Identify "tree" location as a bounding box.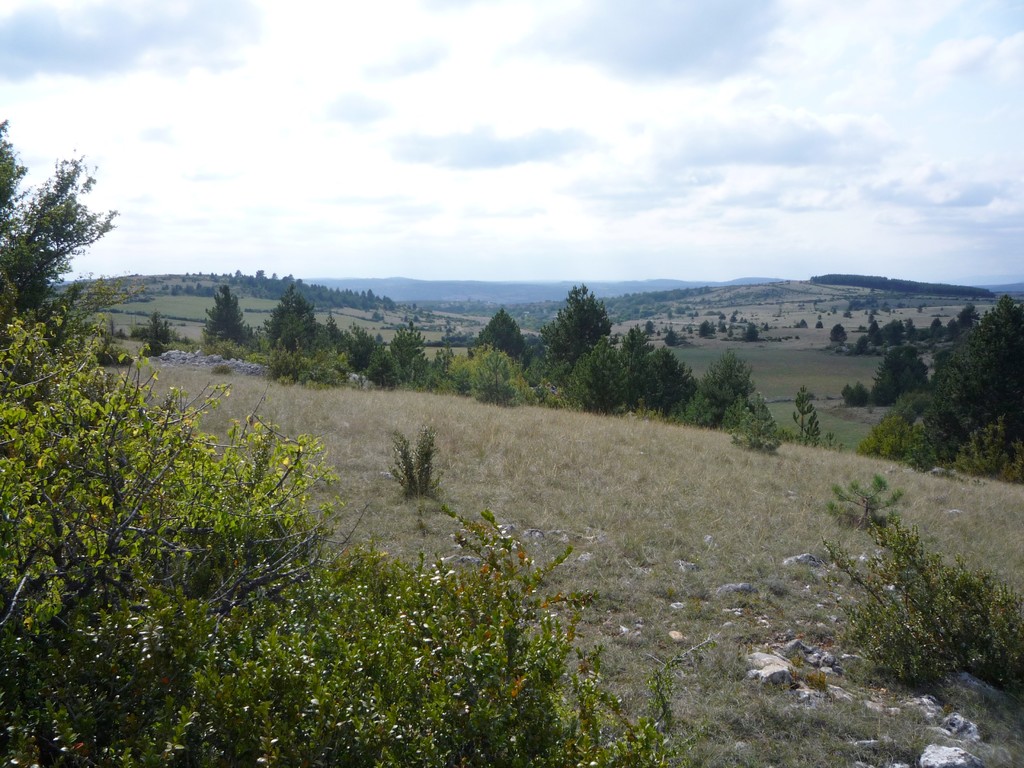
[left=497, top=303, right=505, bottom=312].
